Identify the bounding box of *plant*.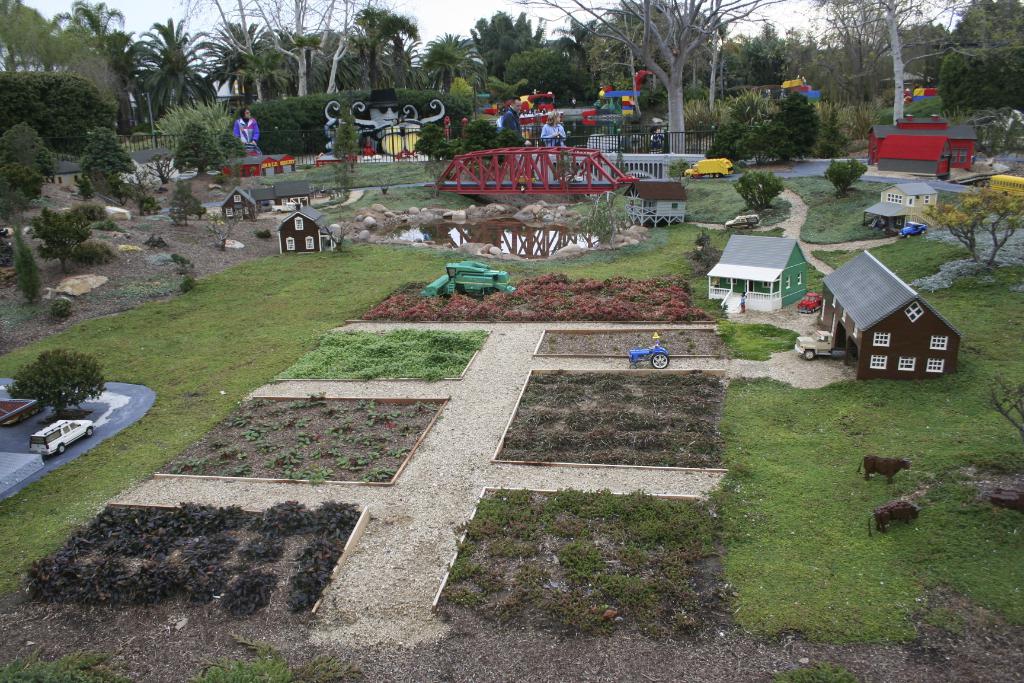
553:103:600:147.
